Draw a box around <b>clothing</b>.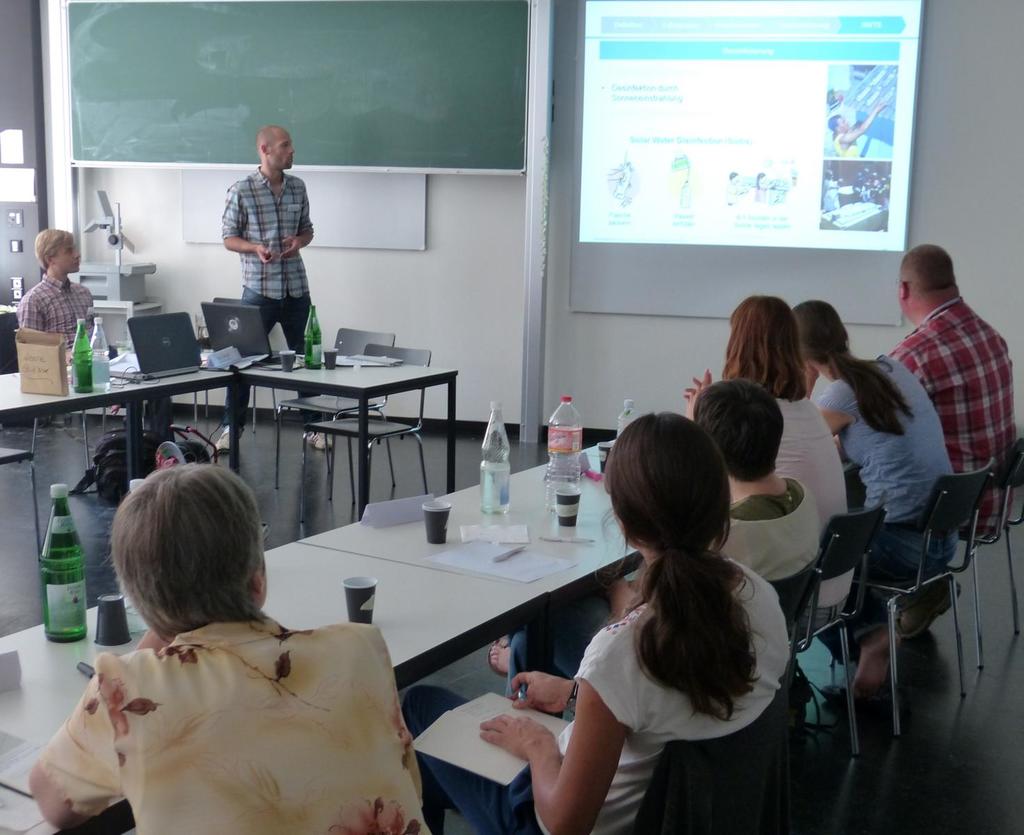
Rect(222, 166, 320, 427).
